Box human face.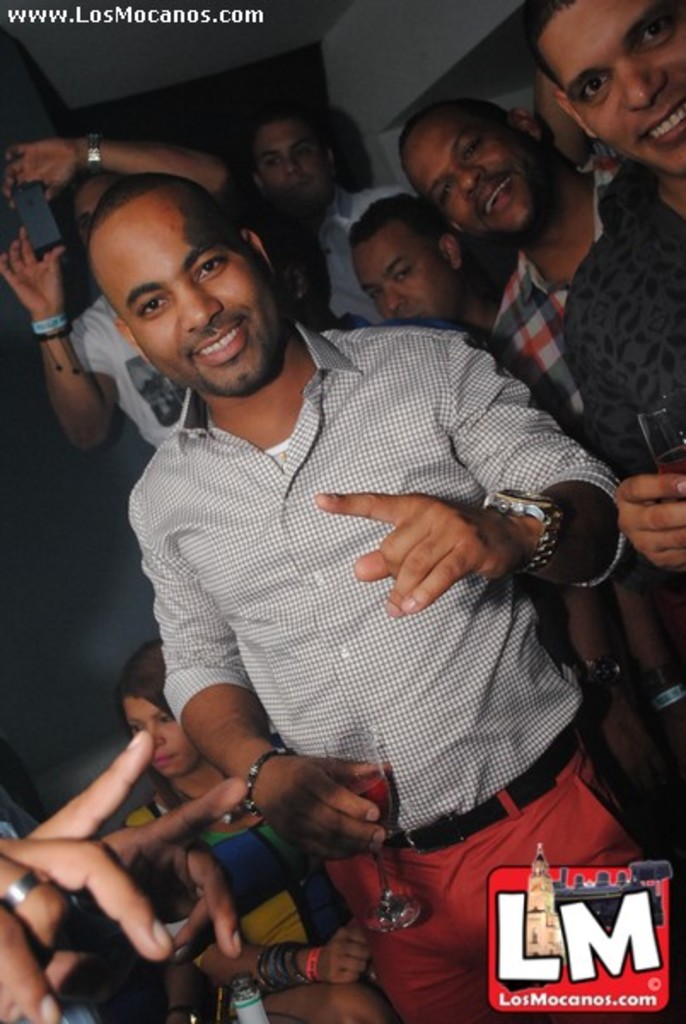
{"left": 99, "top": 183, "right": 280, "bottom": 391}.
